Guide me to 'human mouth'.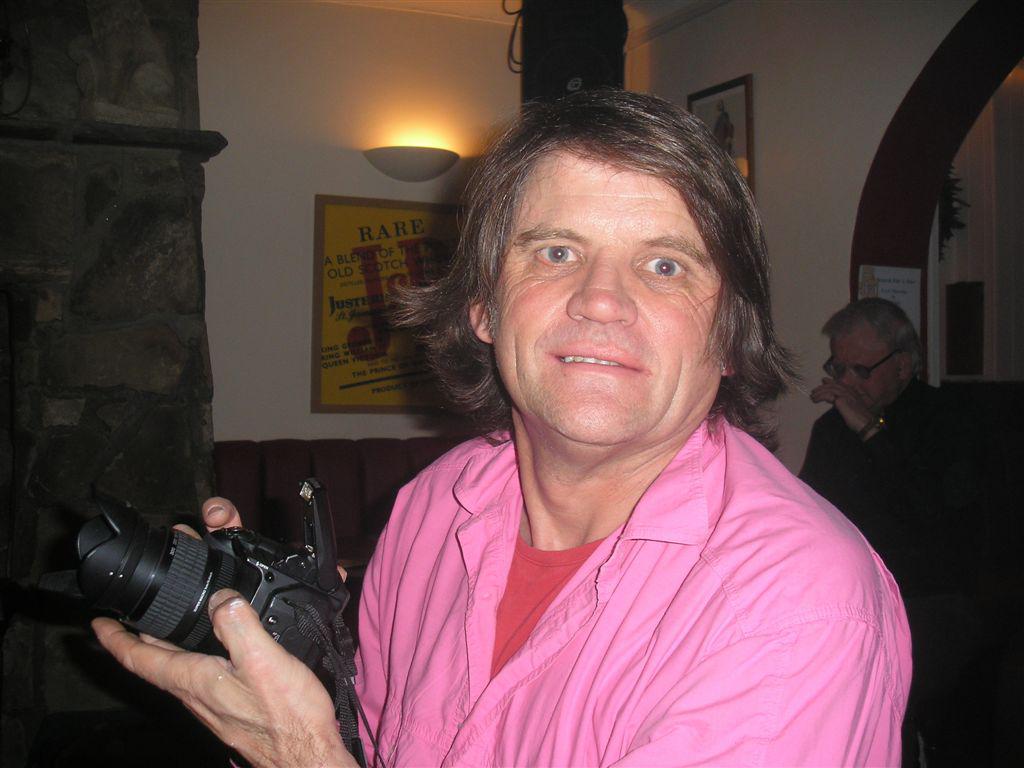
Guidance: bbox=[552, 341, 646, 376].
